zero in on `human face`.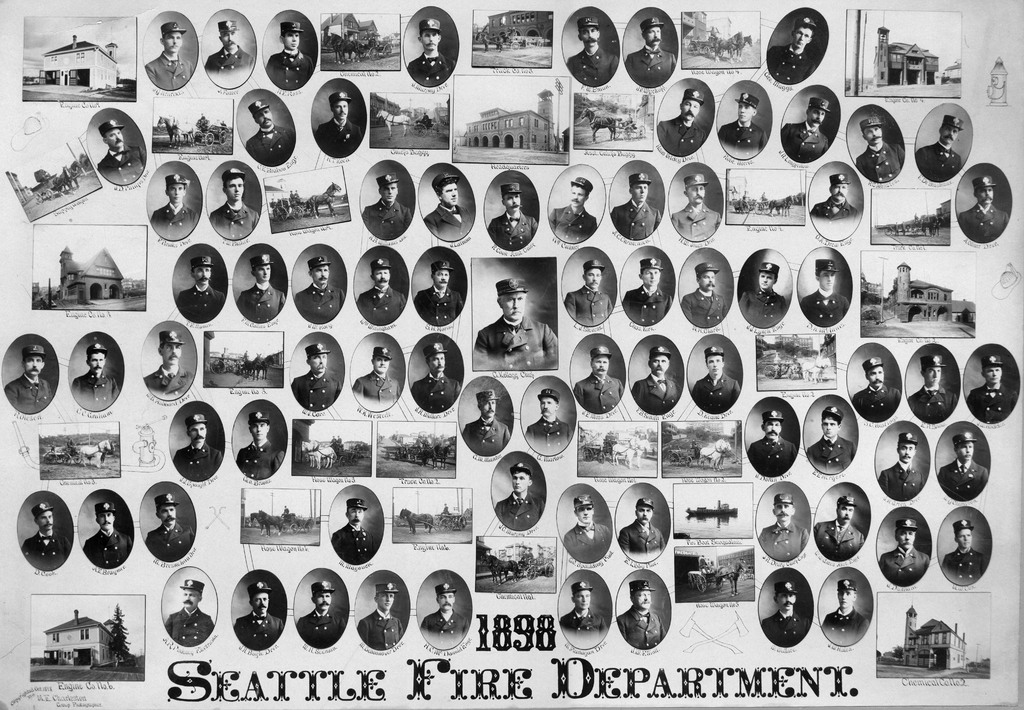
Zeroed in: region(575, 588, 593, 609).
